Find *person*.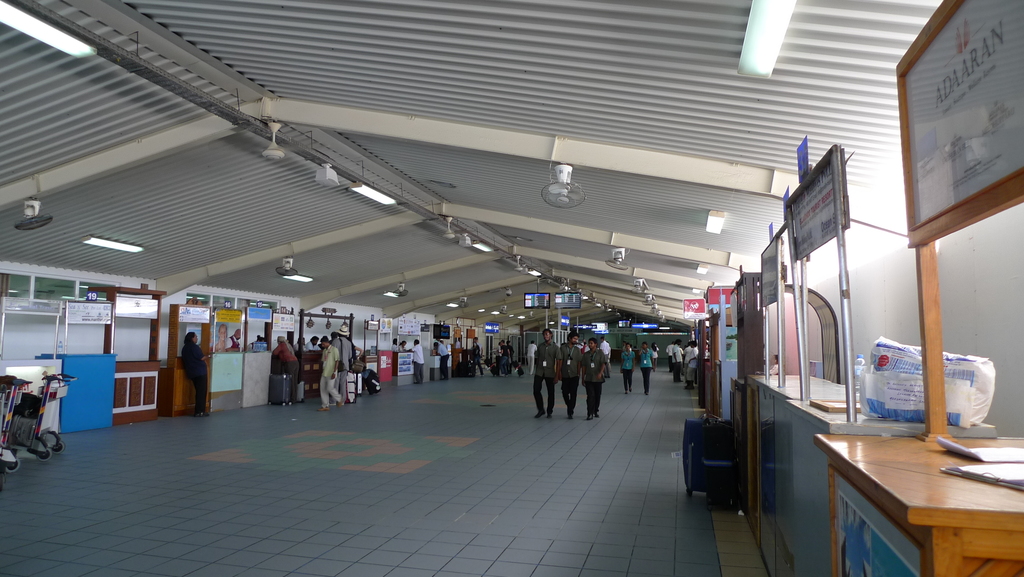
<box>662,339,673,371</box>.
